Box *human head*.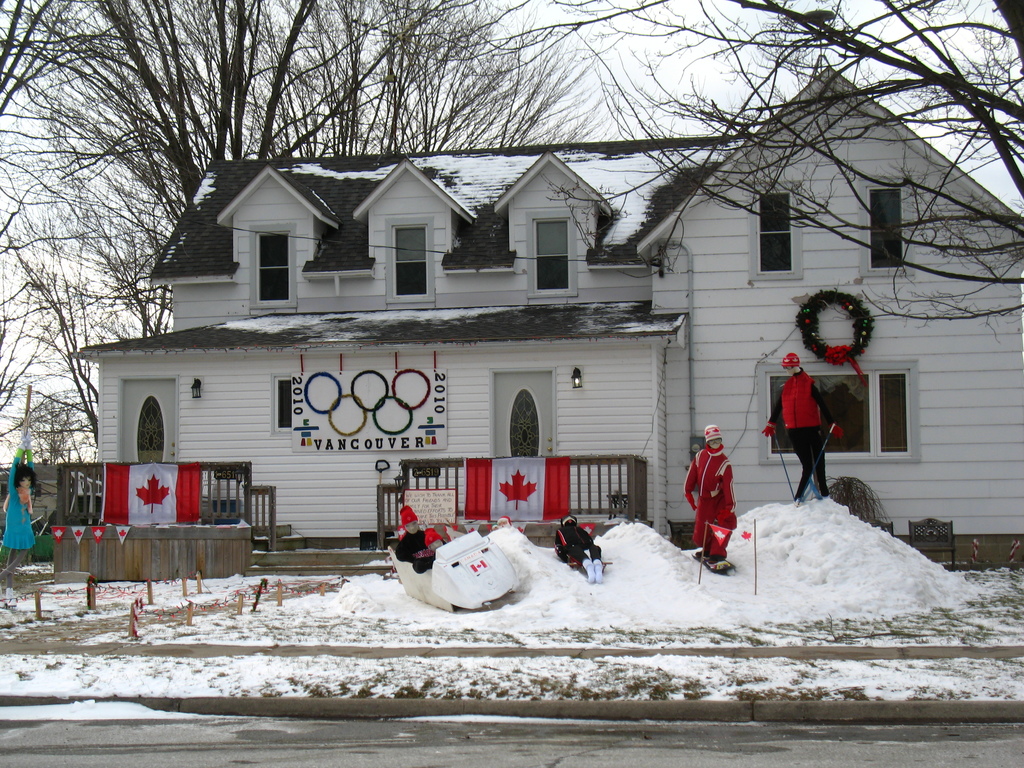
box=[782, 355, 797, 375].
